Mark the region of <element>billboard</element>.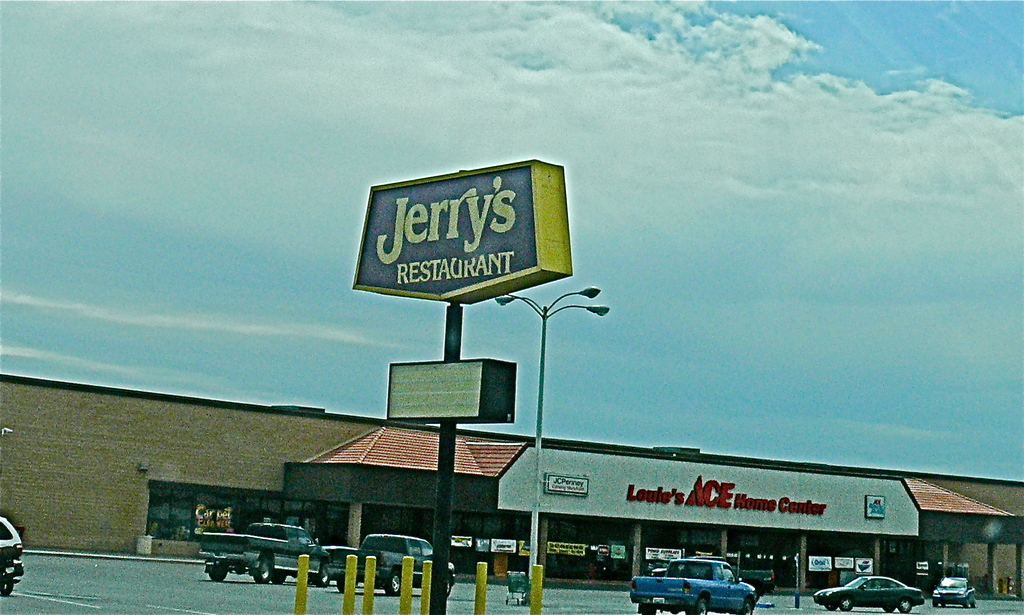
Region: 350,156,581,328.
